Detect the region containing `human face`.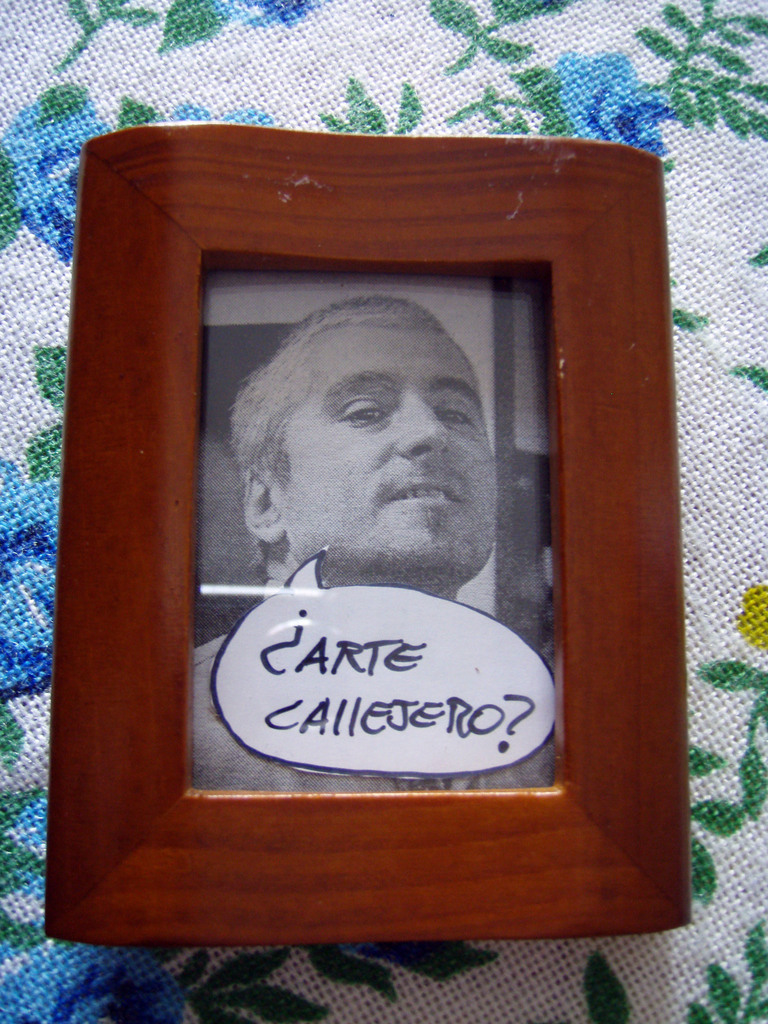
<box>282,331,493,574</box>.
